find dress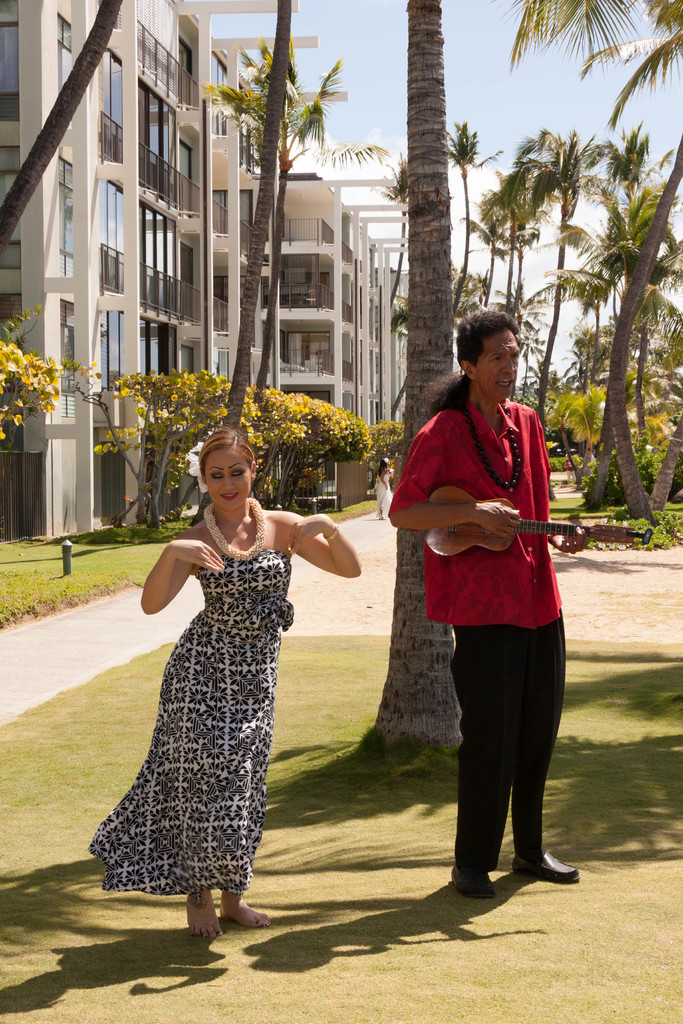
x1=85 y1=507 x2=302 y2=903
